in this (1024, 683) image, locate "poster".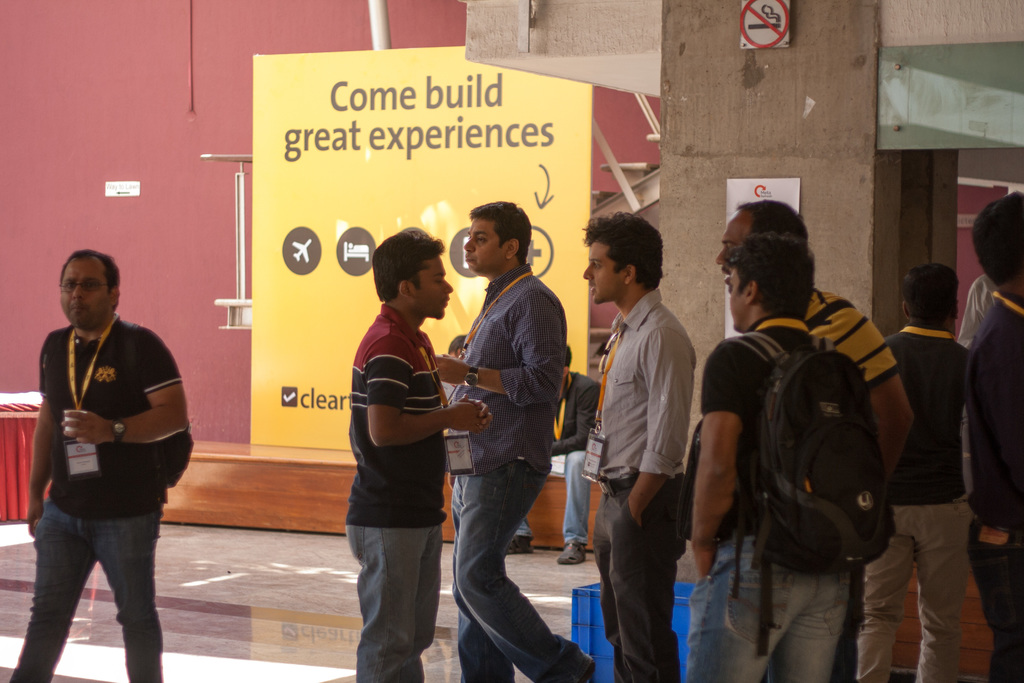
Bounding box: (721,176,803,341).
